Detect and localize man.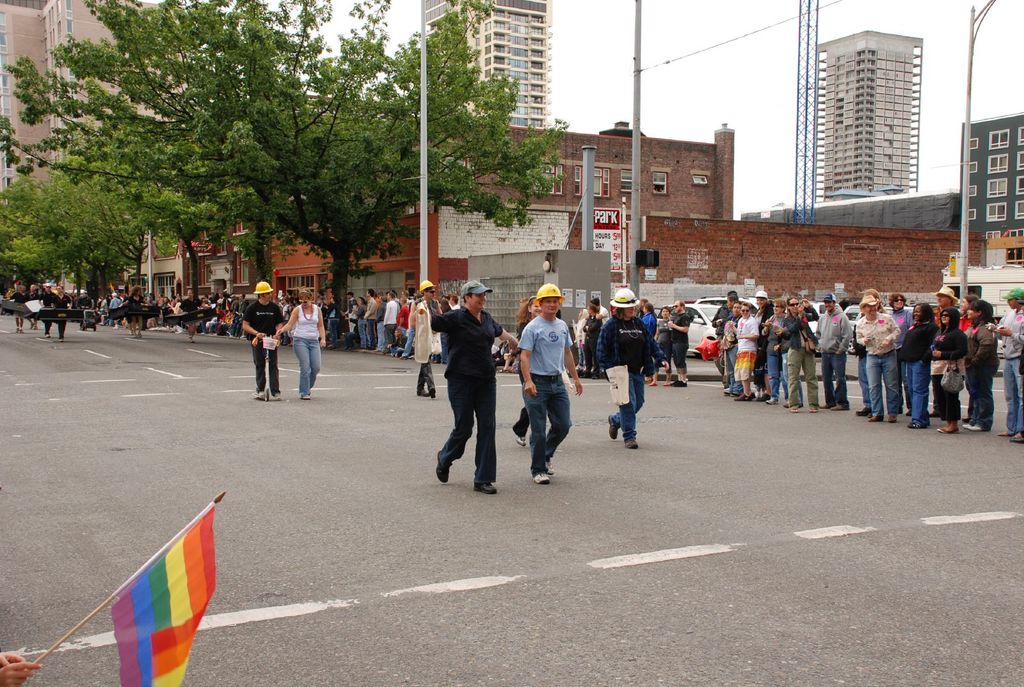
Localized at <box>342,292,357,335</box>.
